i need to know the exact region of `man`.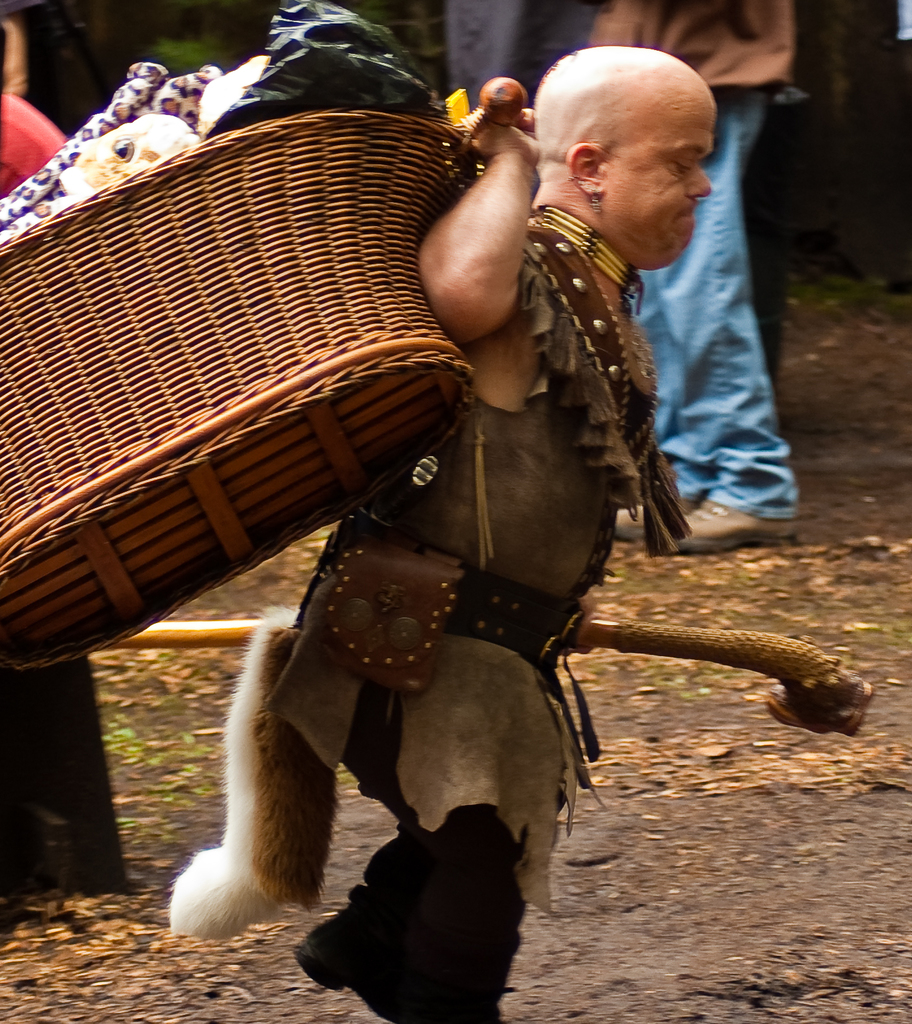
Region: rect(158, 34, 716, 1023).
